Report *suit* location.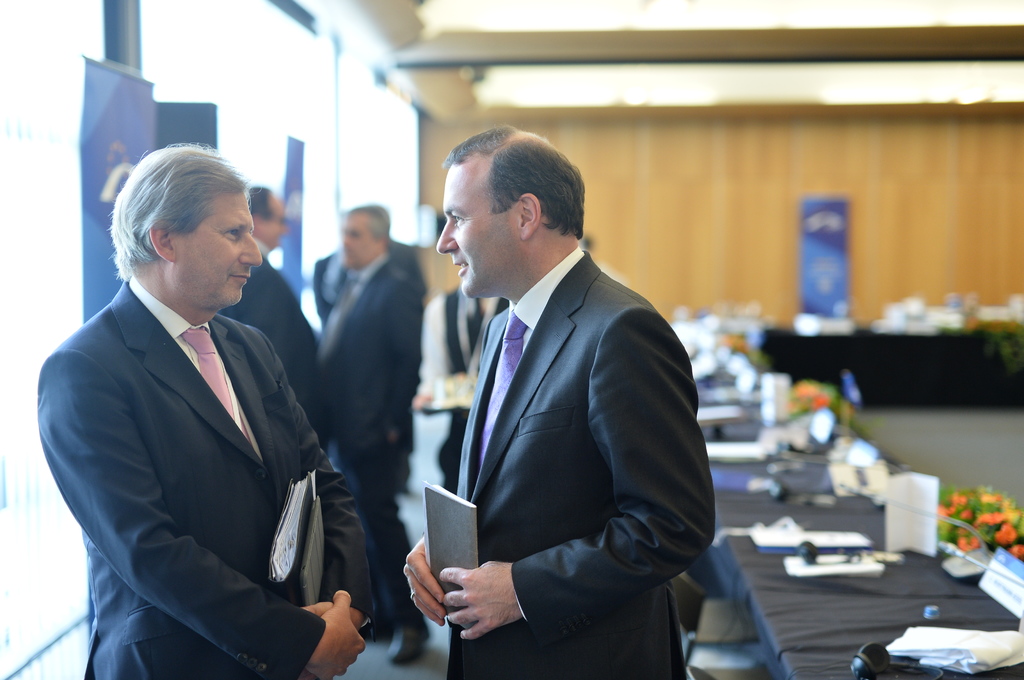
Report: x1=307, y1=245, x2=419, y2=319.
